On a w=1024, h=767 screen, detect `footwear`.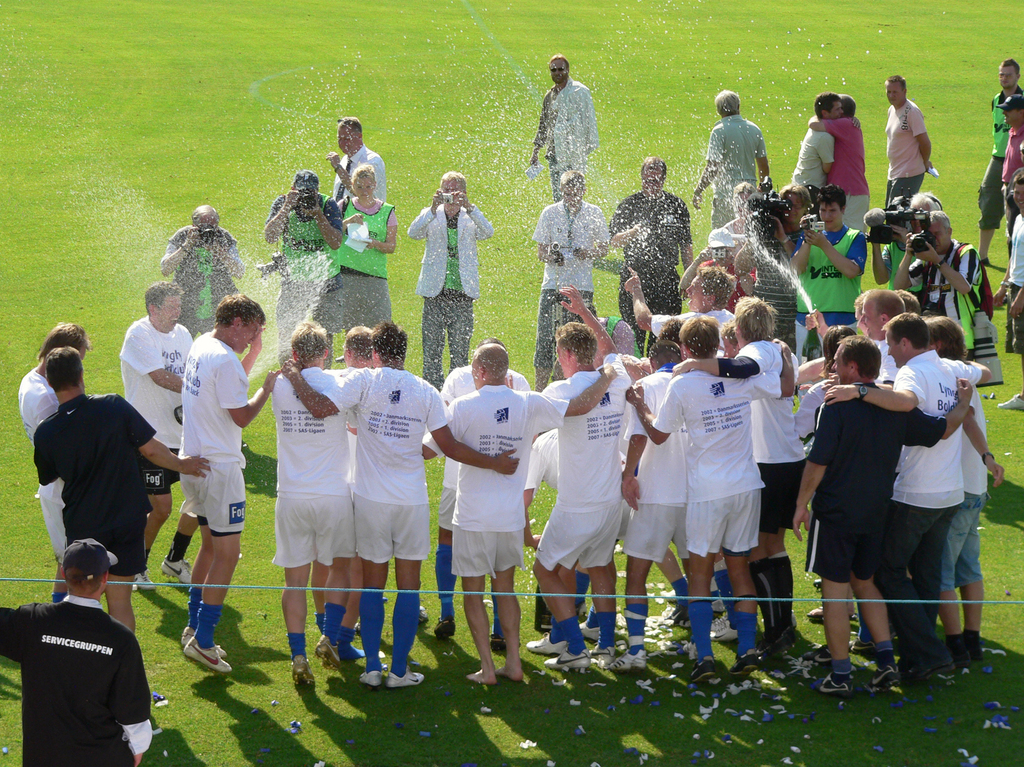
Rect(292, 662, 316, 684).
